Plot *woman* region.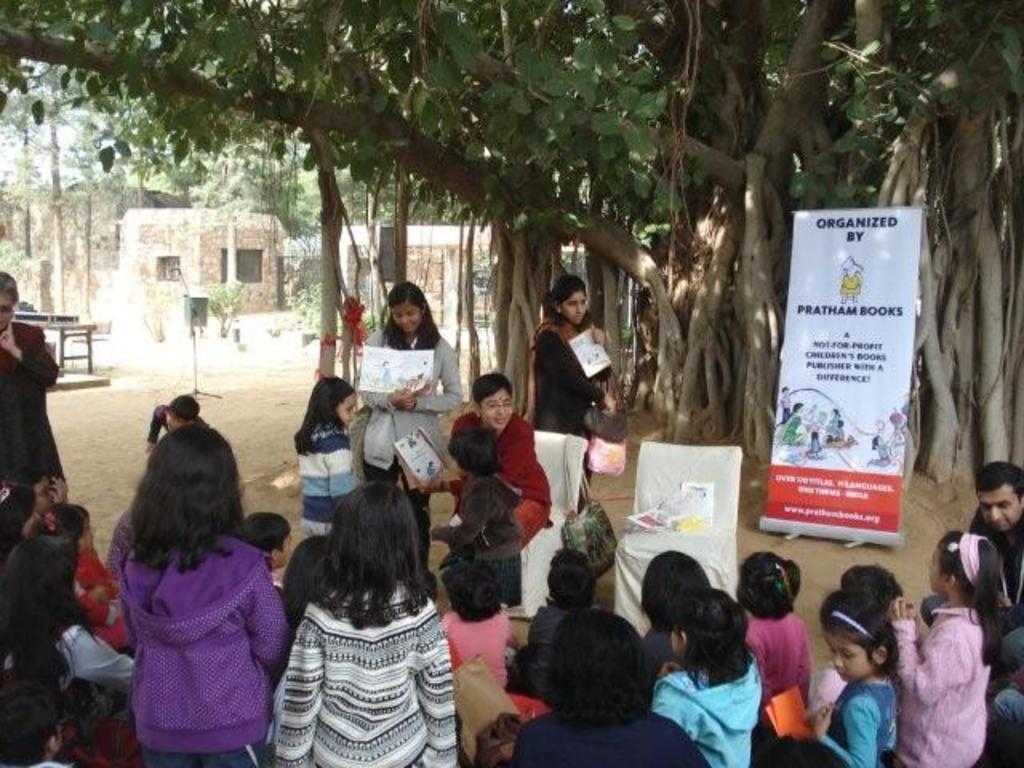
Plotted at box(530, 274, 613, 530).
